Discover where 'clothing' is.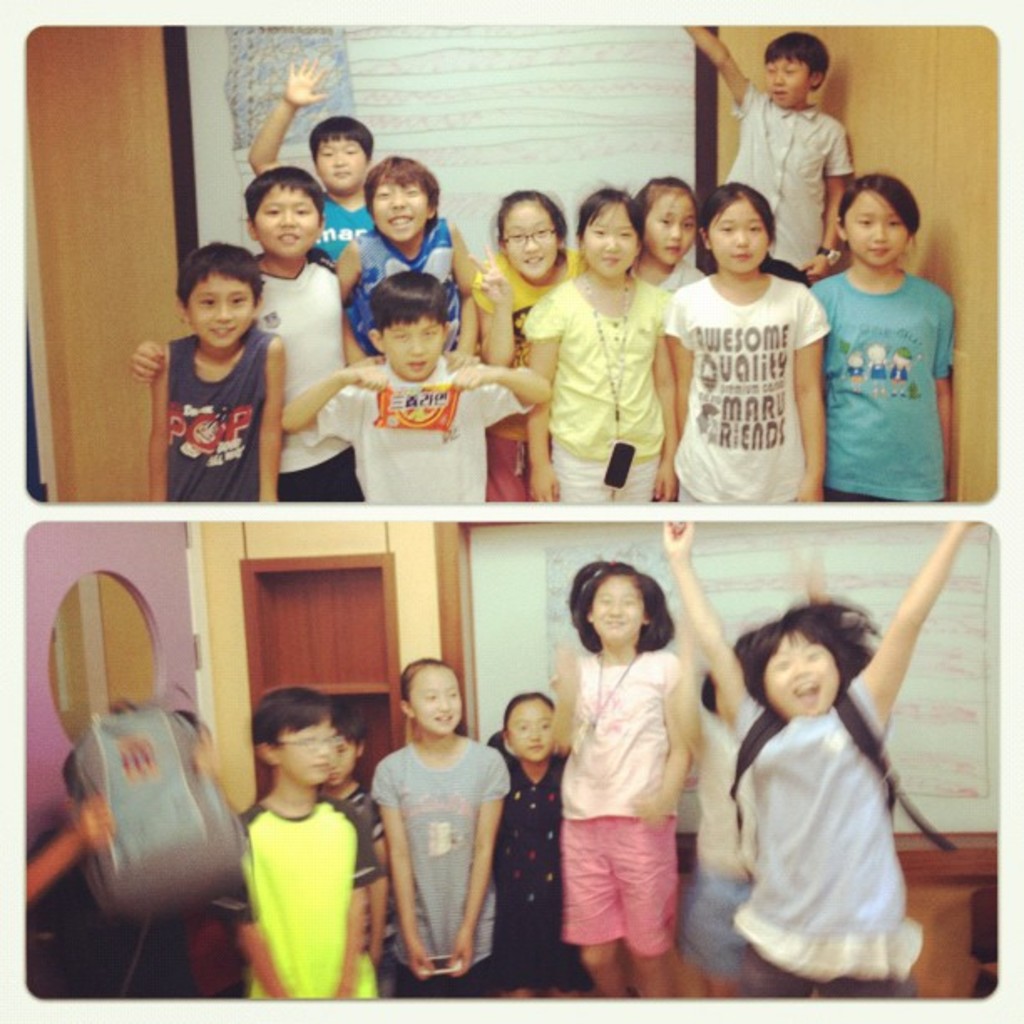
Discovered at crop(724, 679, 922, 999).
